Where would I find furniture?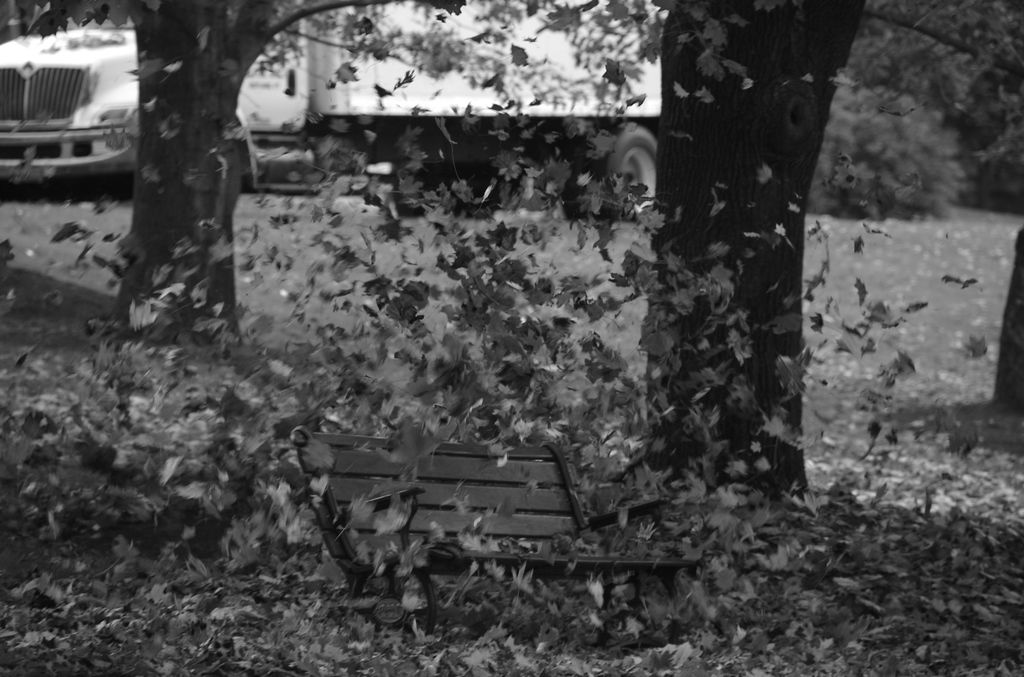
At bbox=(292, 439, 694, 628).
